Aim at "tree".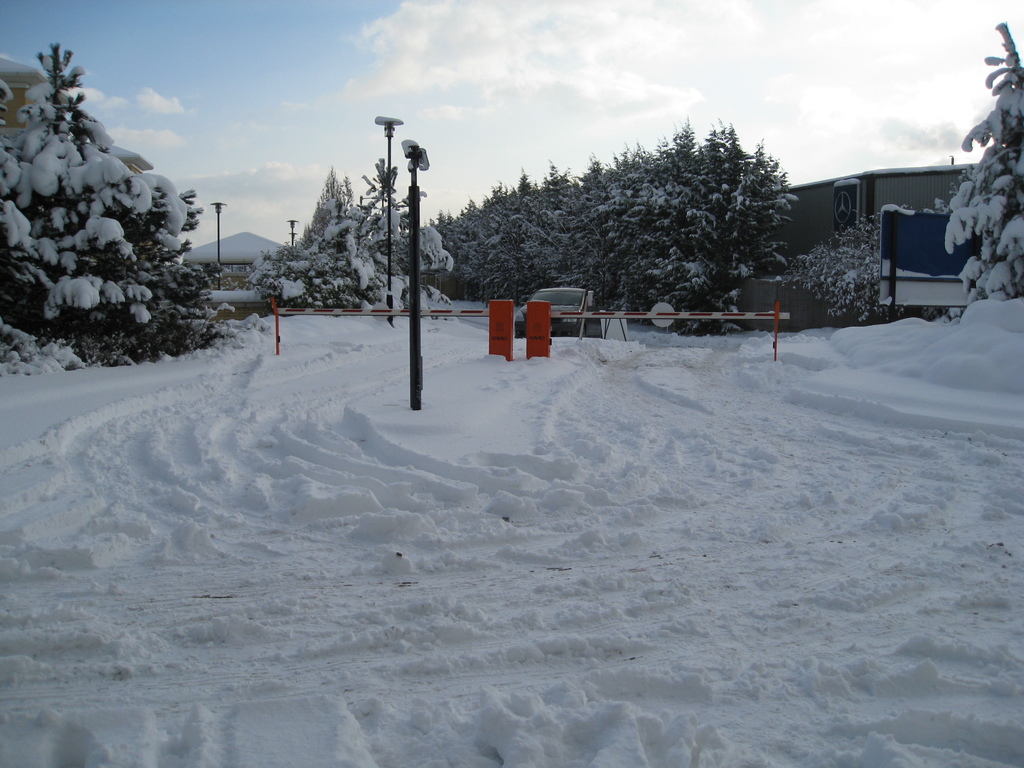
Aimed at x1=250 y1=172 x2=382 y2=304.
